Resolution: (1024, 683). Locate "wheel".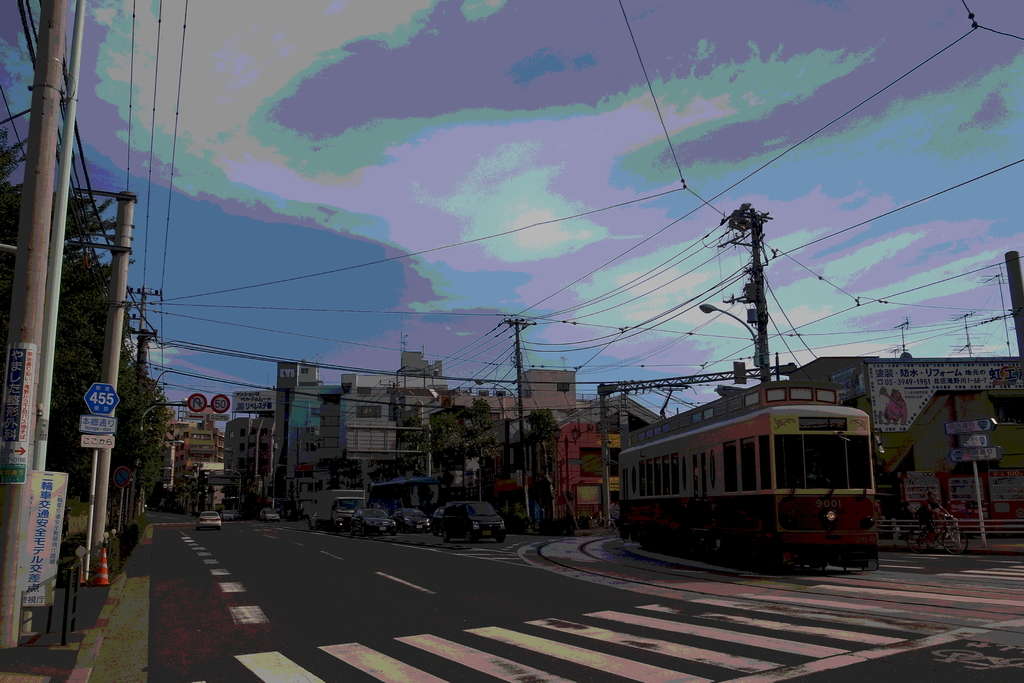
left=362, top=527, right=367, bottom=541.
